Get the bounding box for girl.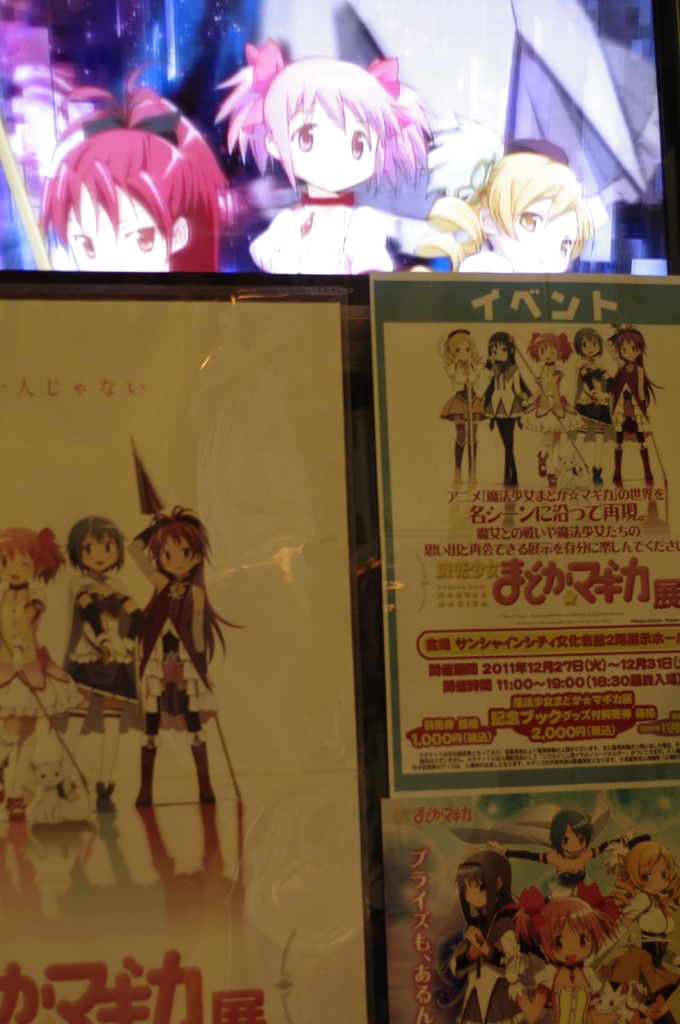
detection(49, 129, 239, 274).
